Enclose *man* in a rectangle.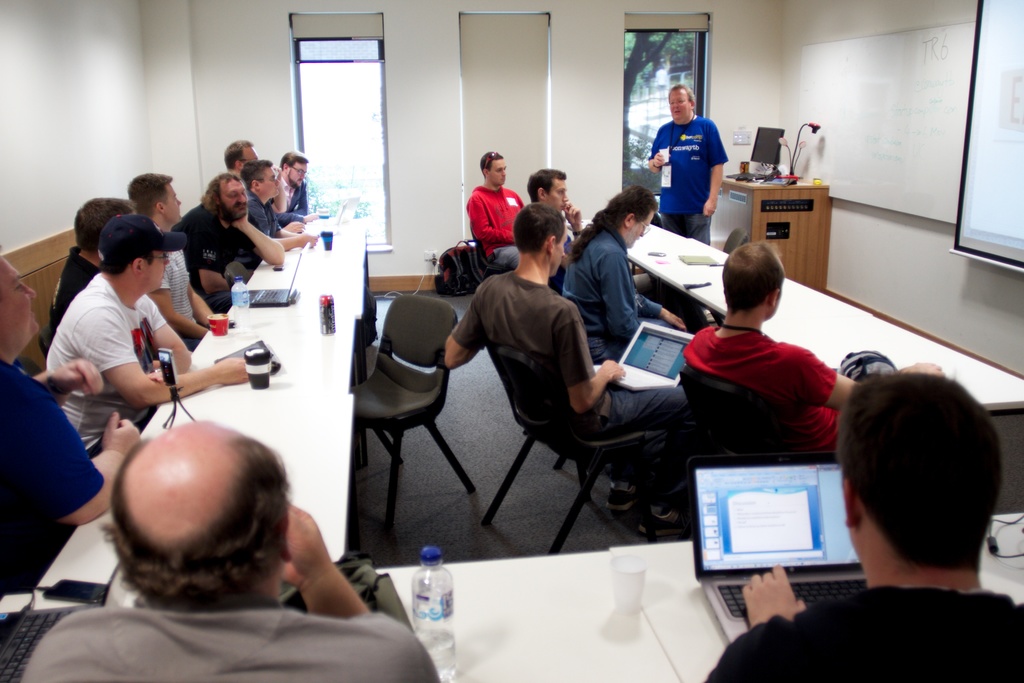
locate(236, 157, 294, 235).
